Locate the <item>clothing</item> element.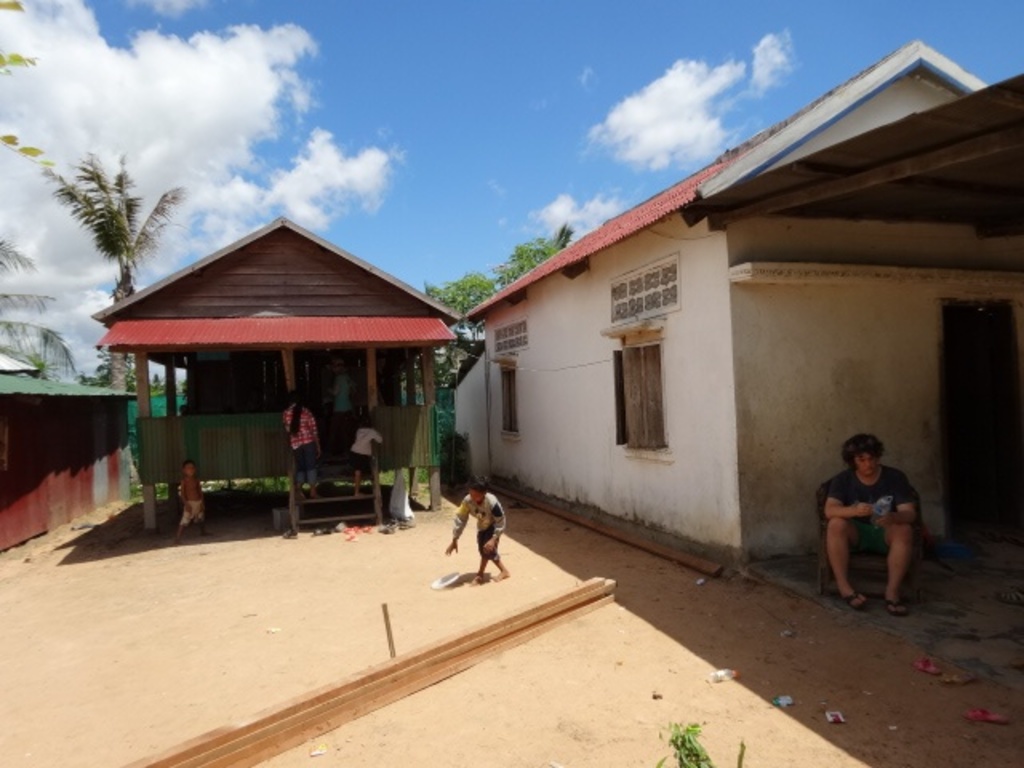
Element bbox: BBox(182, 472, 197, 523).
